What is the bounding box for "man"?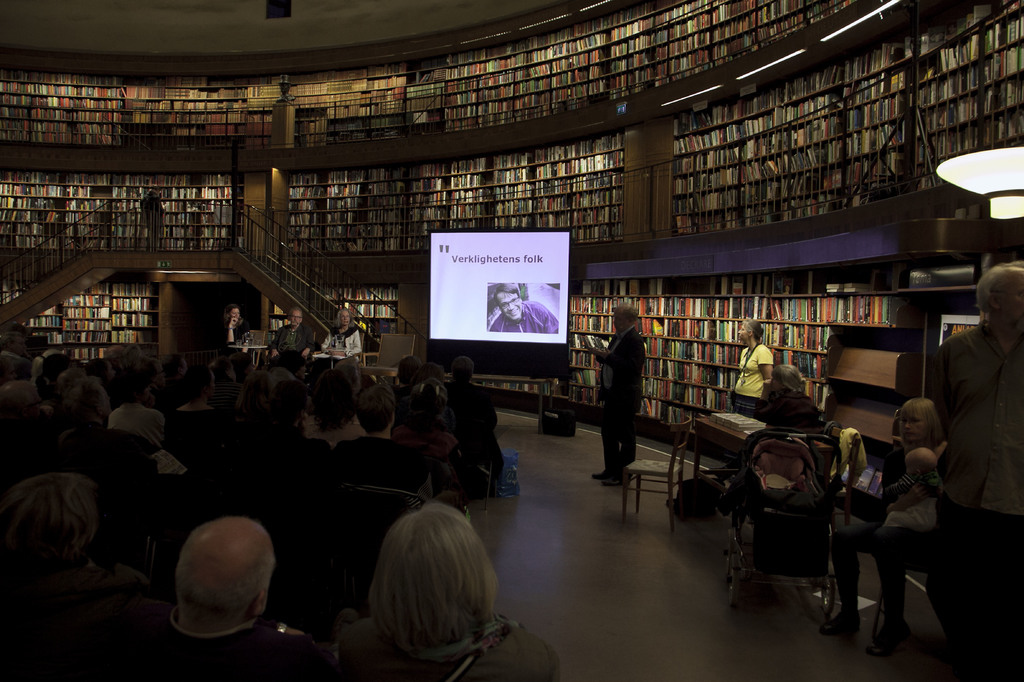
[left=592, top=300, right=648, bottom=488].
